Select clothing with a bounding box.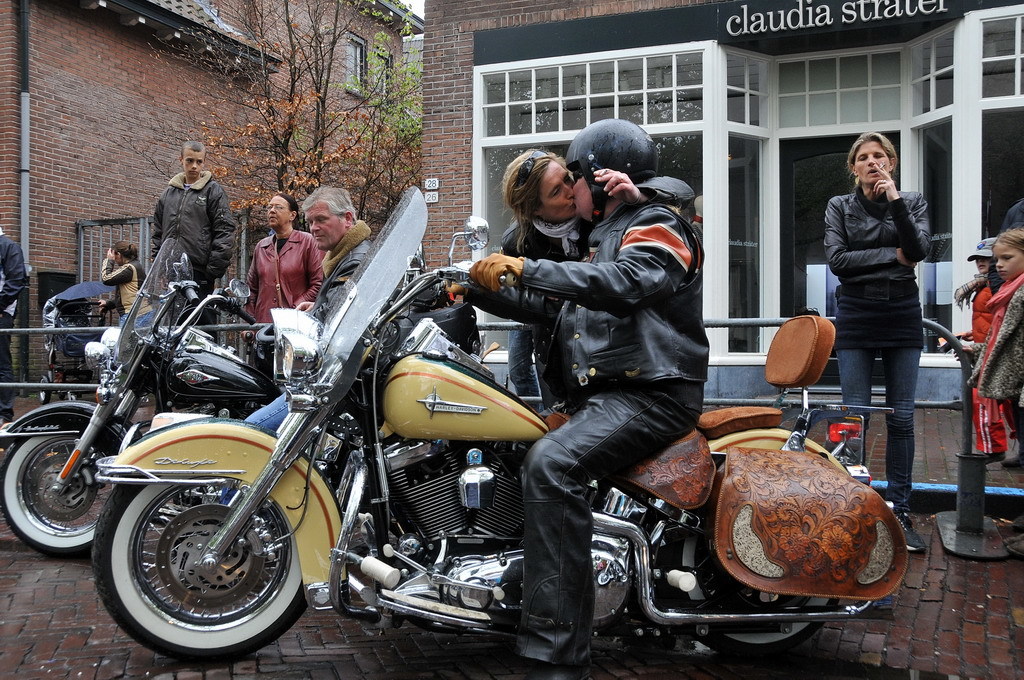
x1=822 y1=183 x2=932 y2=513.
